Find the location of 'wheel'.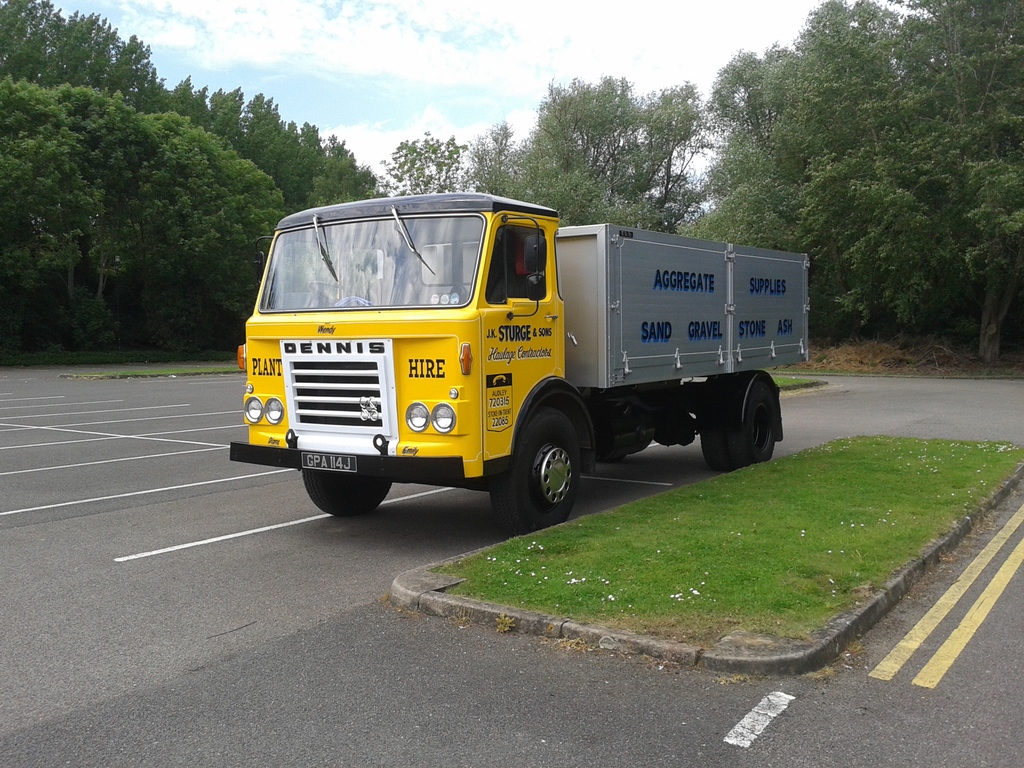
Location: [702, 378, 784, 470].
